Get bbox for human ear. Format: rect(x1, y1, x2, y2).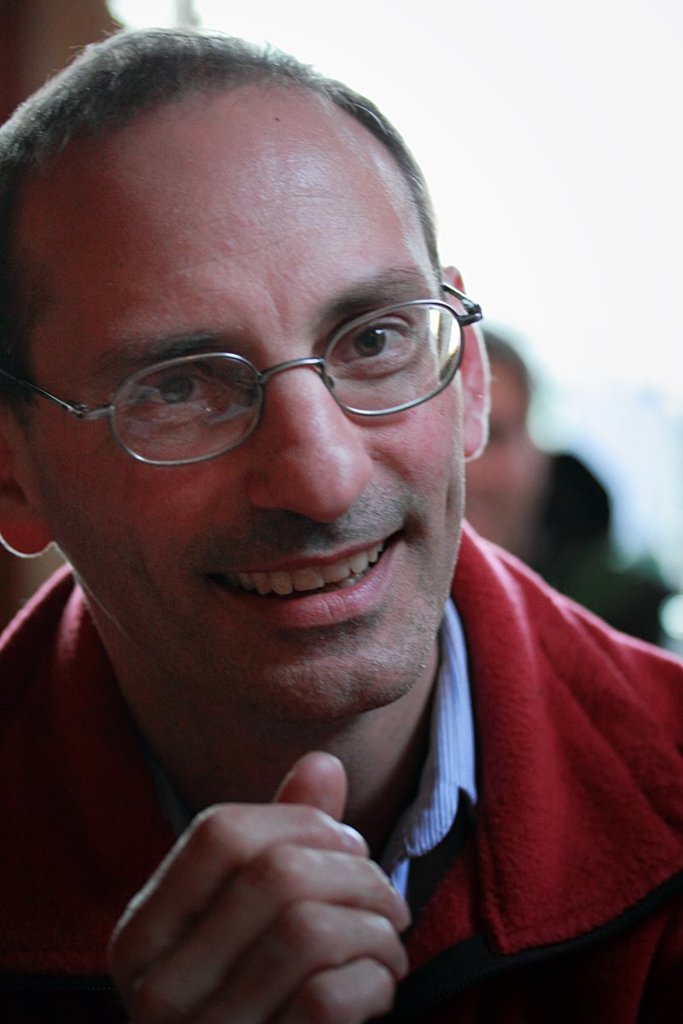
rect(436, 265, 487, 458).
